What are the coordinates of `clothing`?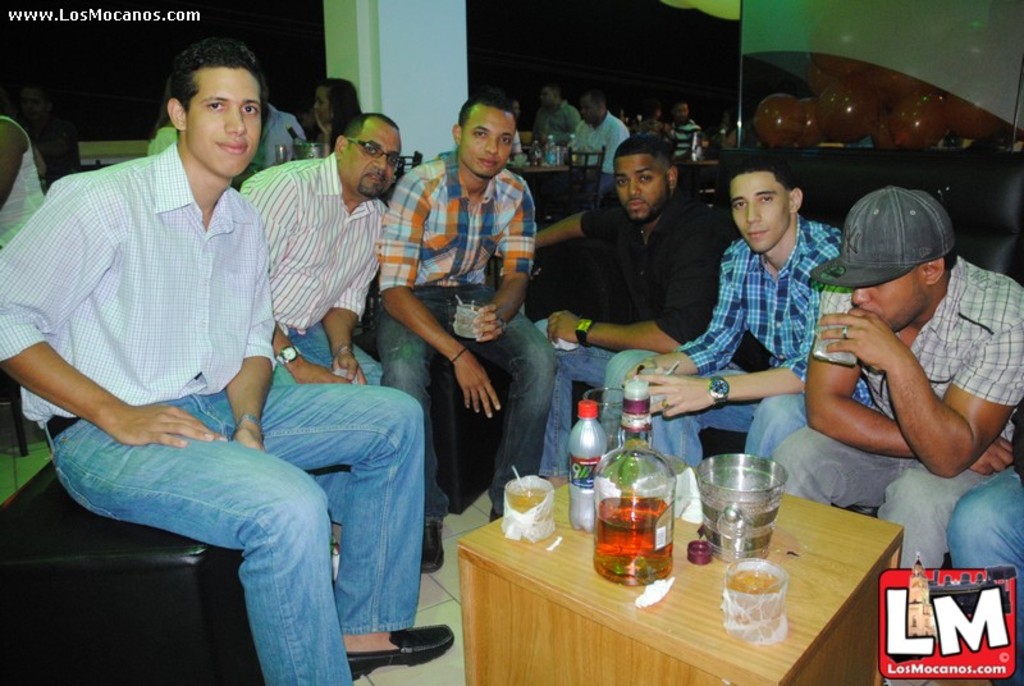
(x1=535, y1=104, x2=576, y2=148).
